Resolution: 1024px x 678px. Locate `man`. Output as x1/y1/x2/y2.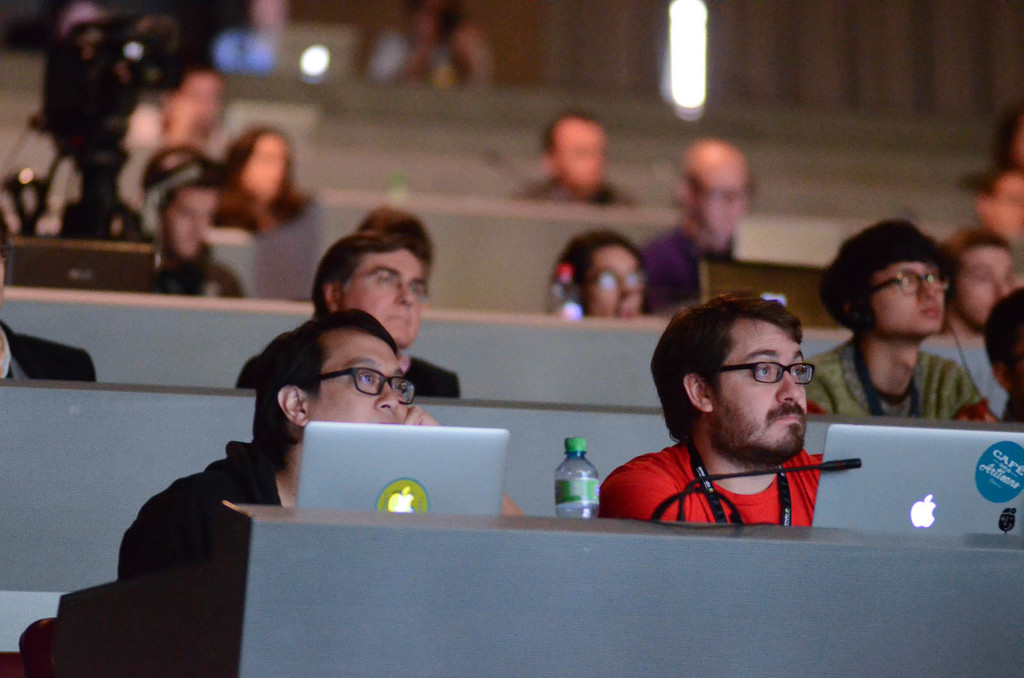
514/114/643/203.
